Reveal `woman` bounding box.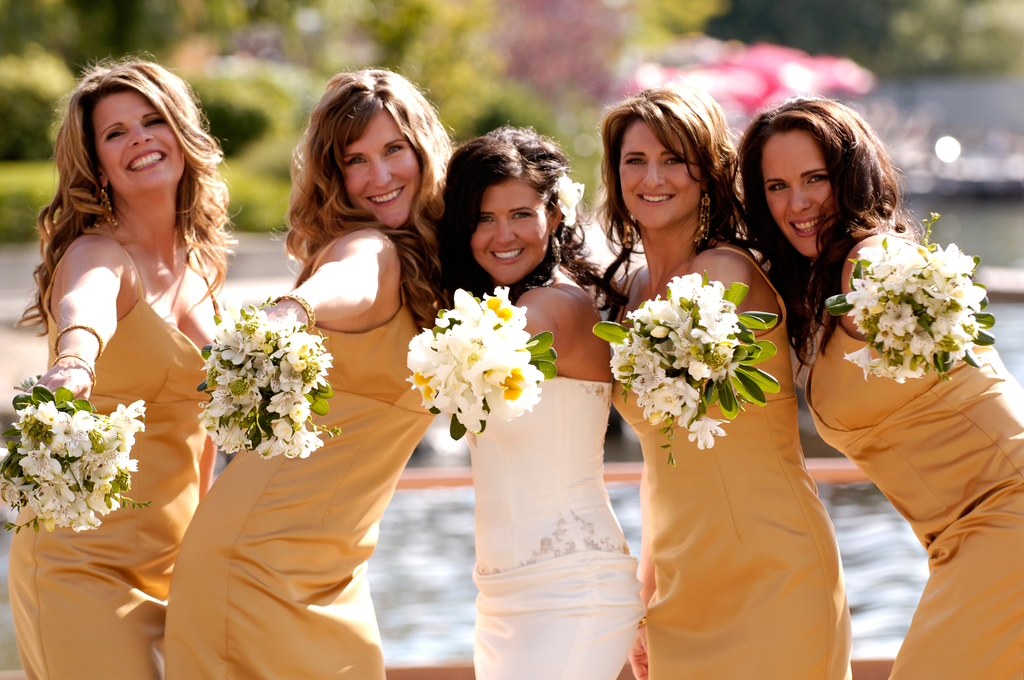
Revealed: region(5, 60, 234, 679).
